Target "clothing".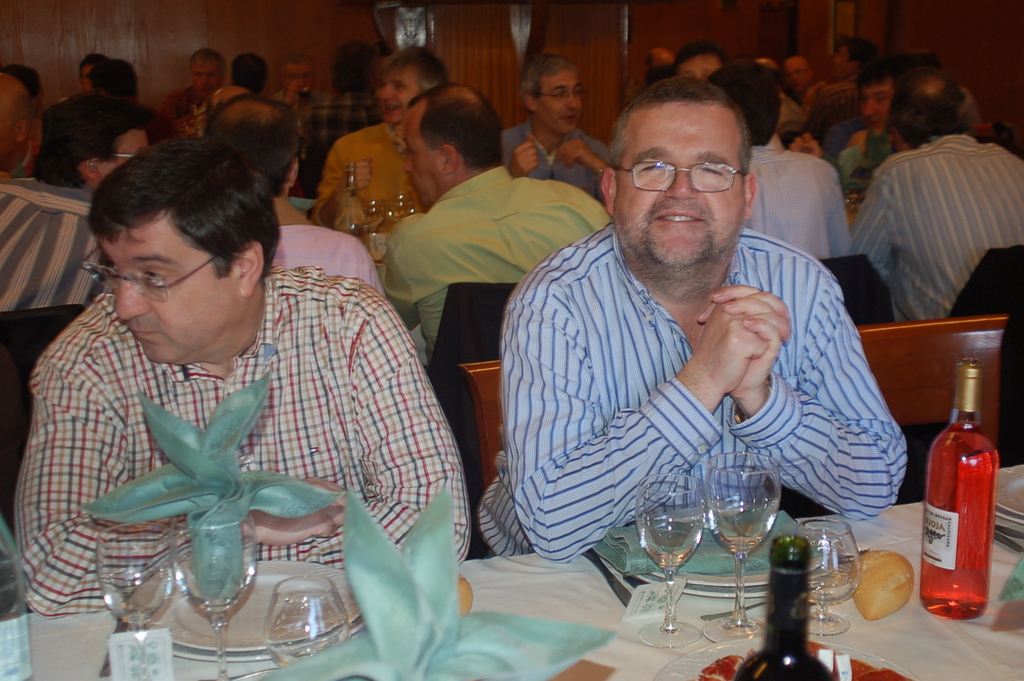
Target region: (476, 203, 893, 554).
